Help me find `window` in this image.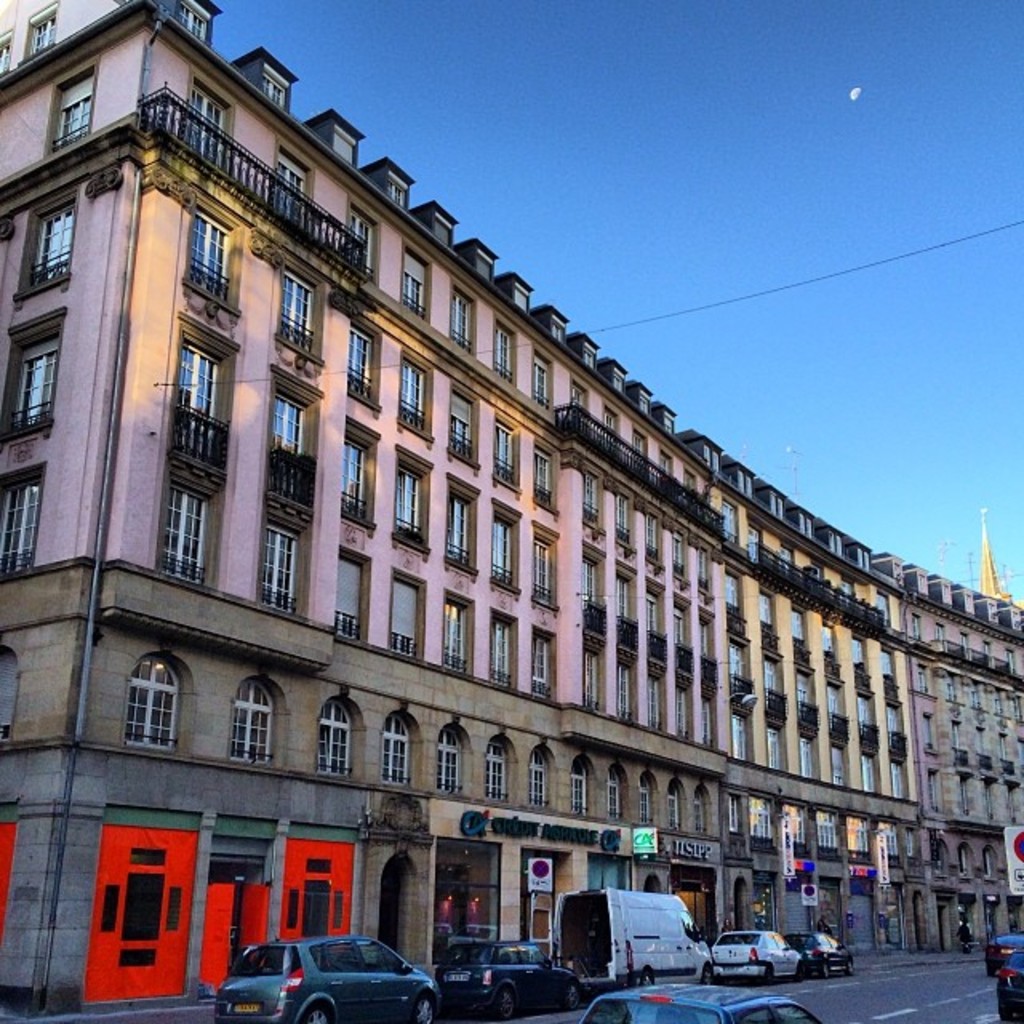
Found it: (757, 726, 797, 776).
